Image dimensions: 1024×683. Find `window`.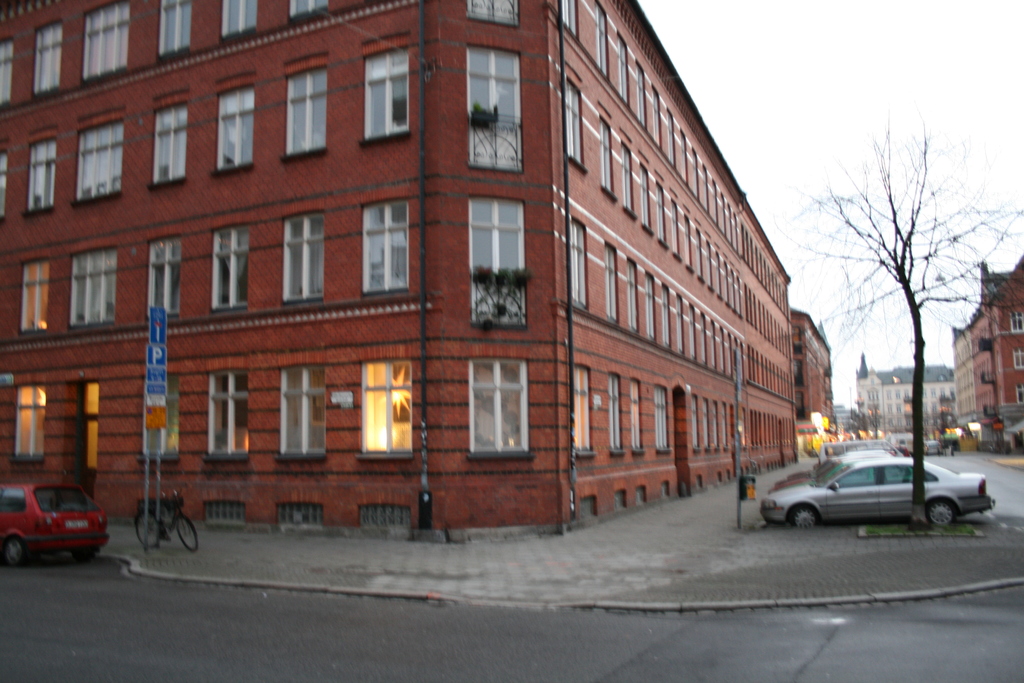
left=645, top=84, right=664, bottom=147.
